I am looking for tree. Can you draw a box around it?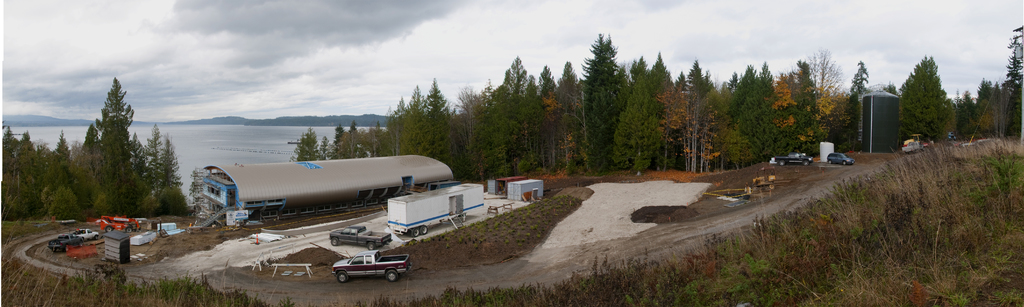
Sure, the bounding box is l=912, t=49, r=970, b=135.
